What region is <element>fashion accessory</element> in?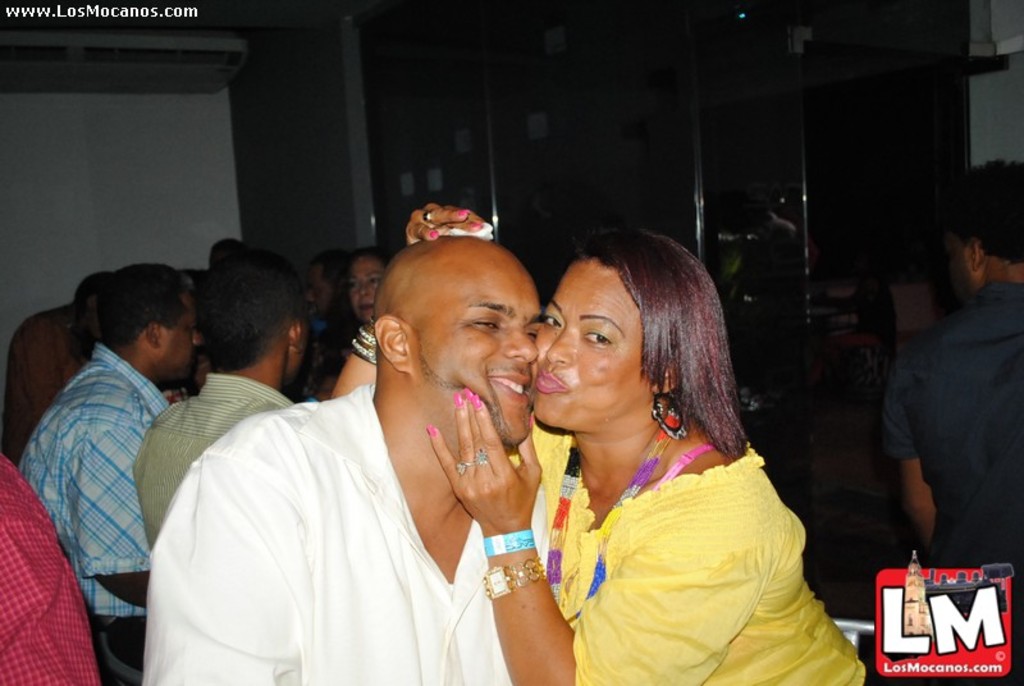
bbox(648, 389, 686, 445).
